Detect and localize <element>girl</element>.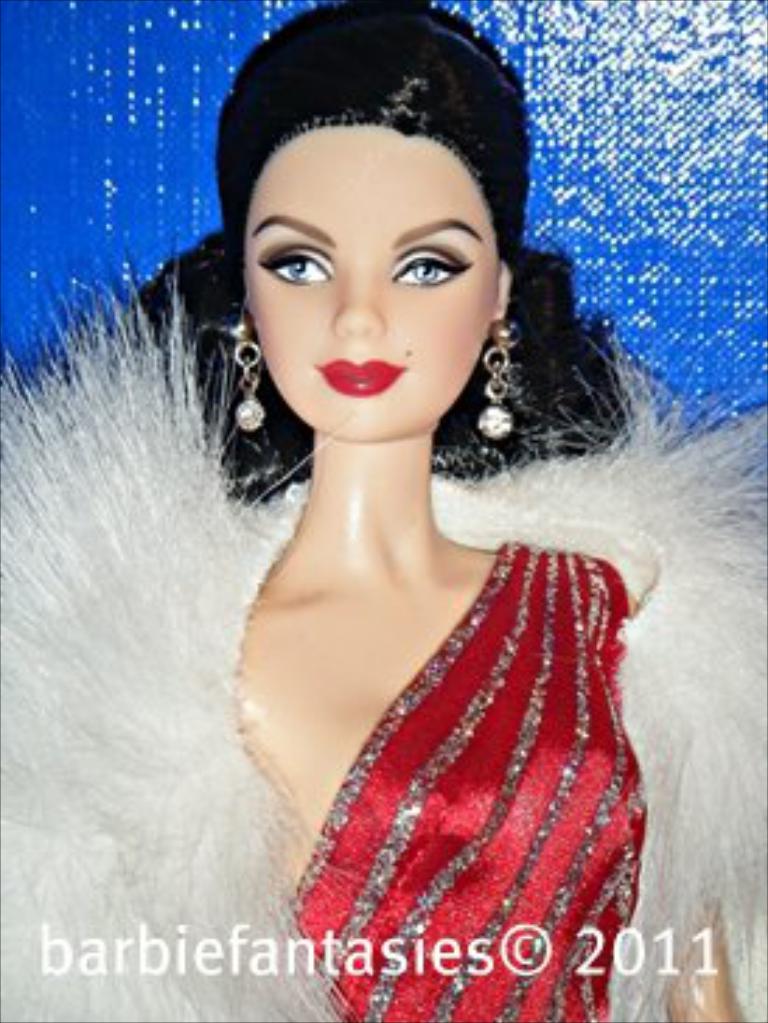
Localized at select_region(0, 0, 765, 1020).
